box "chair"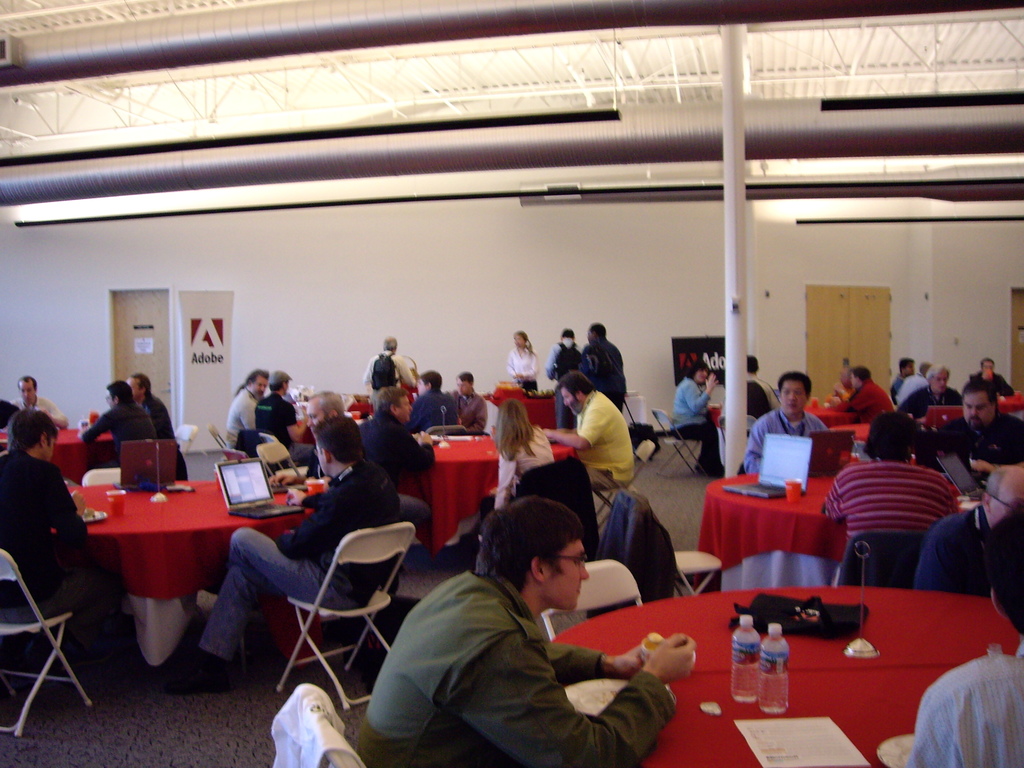
[x1=595, y1=439, x2=657, y2=536]
